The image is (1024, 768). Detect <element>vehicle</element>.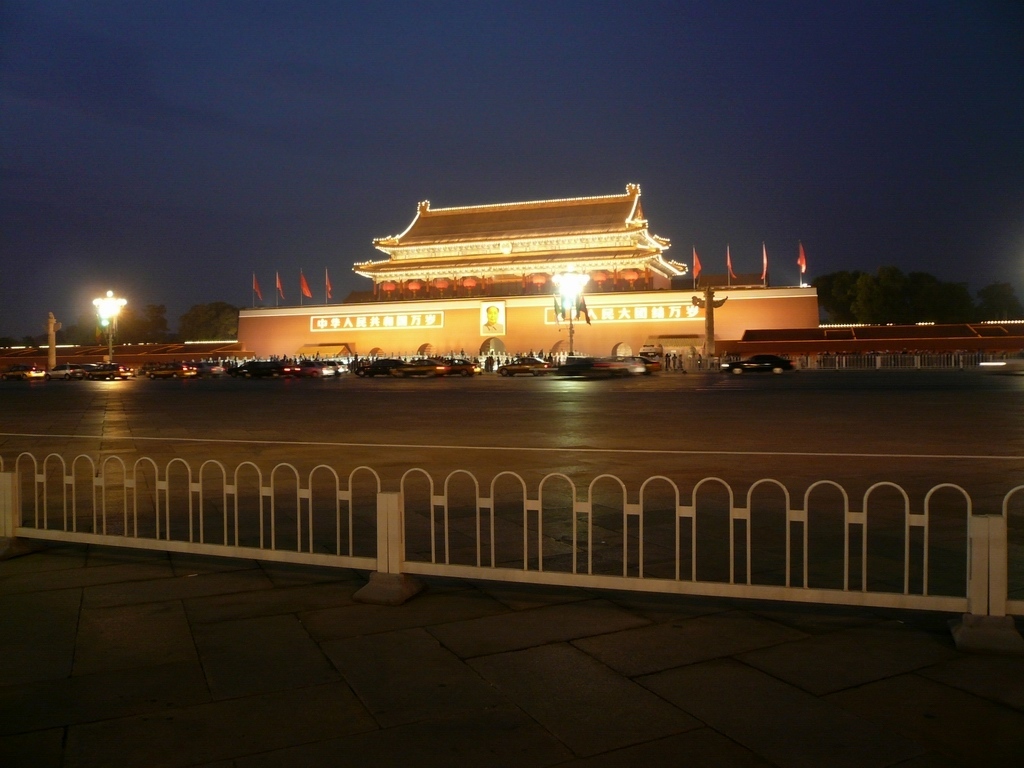
Detection: left=719, top=351, right=795, bottom=375.
